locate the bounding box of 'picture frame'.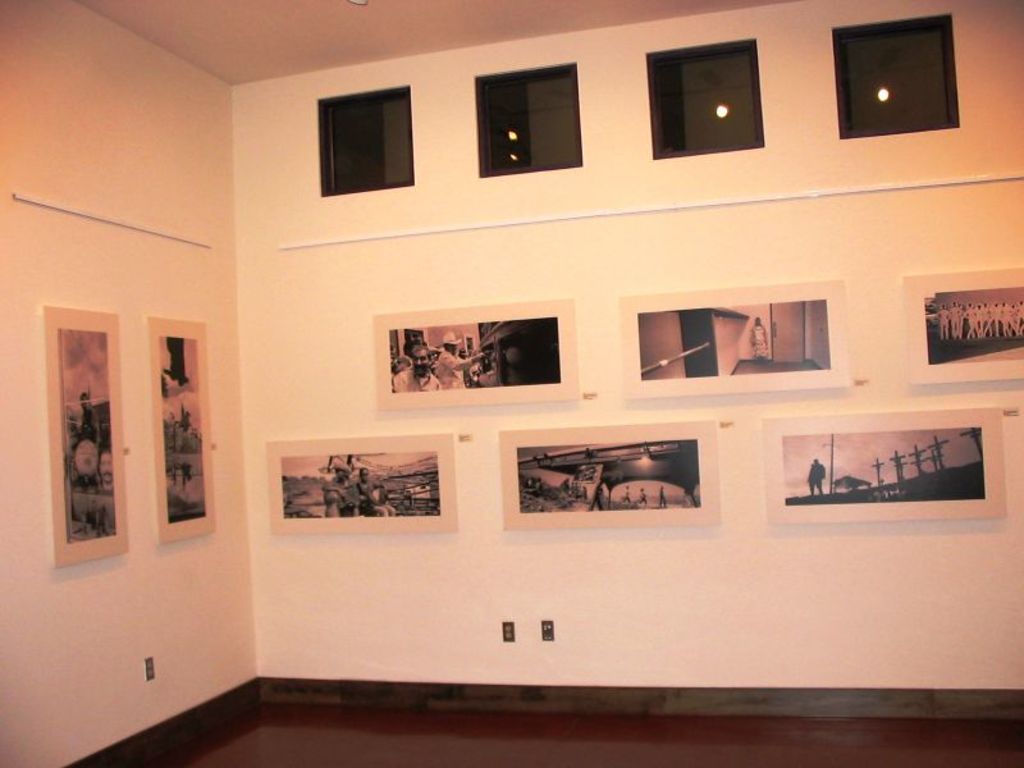
Bounding box: (370,298,579,407).
